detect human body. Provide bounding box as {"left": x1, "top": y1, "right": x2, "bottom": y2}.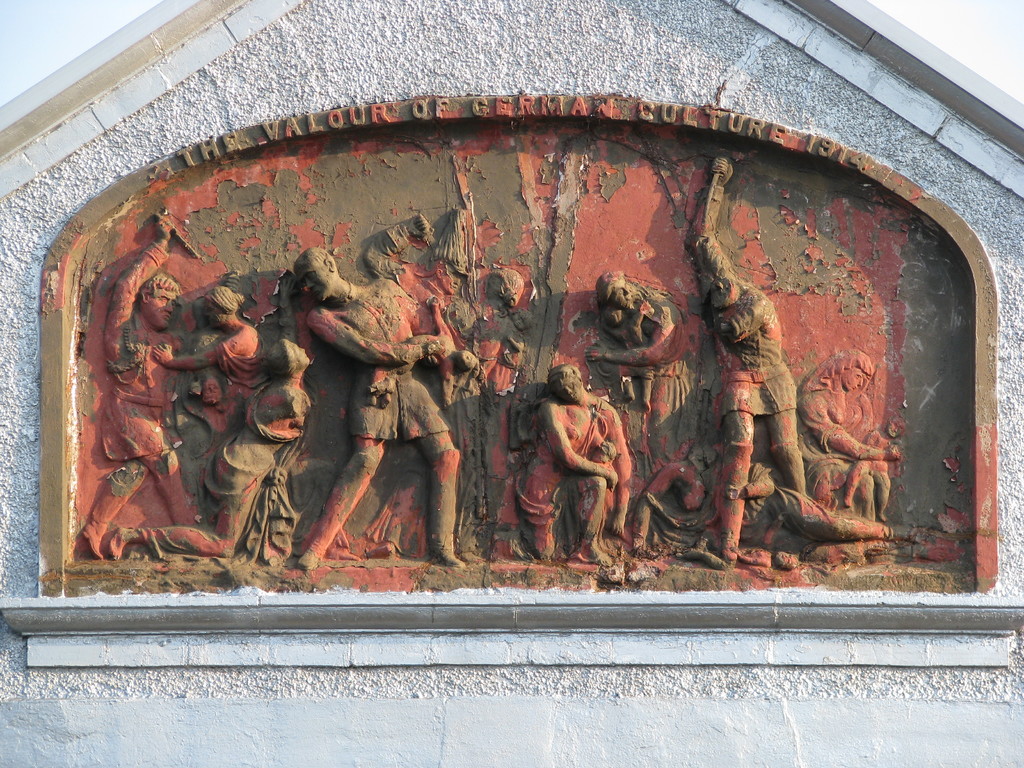
{"left": 104, "top": 331, "right": 314, "bottom": 557}.
